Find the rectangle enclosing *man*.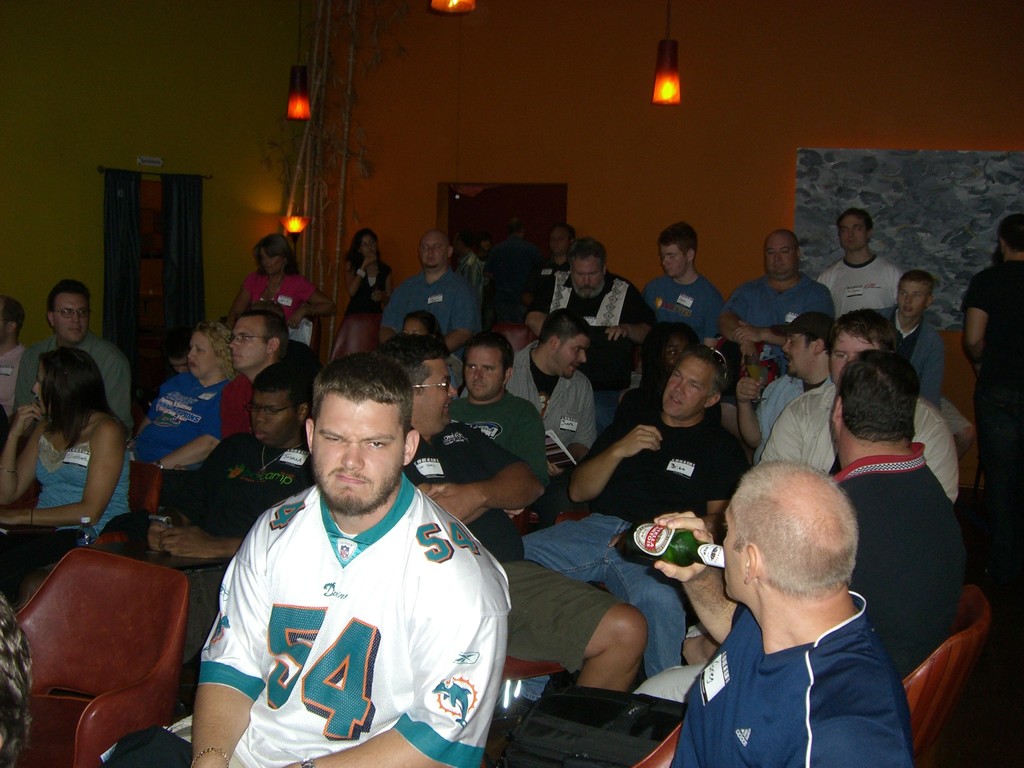
100,349,511,767.
